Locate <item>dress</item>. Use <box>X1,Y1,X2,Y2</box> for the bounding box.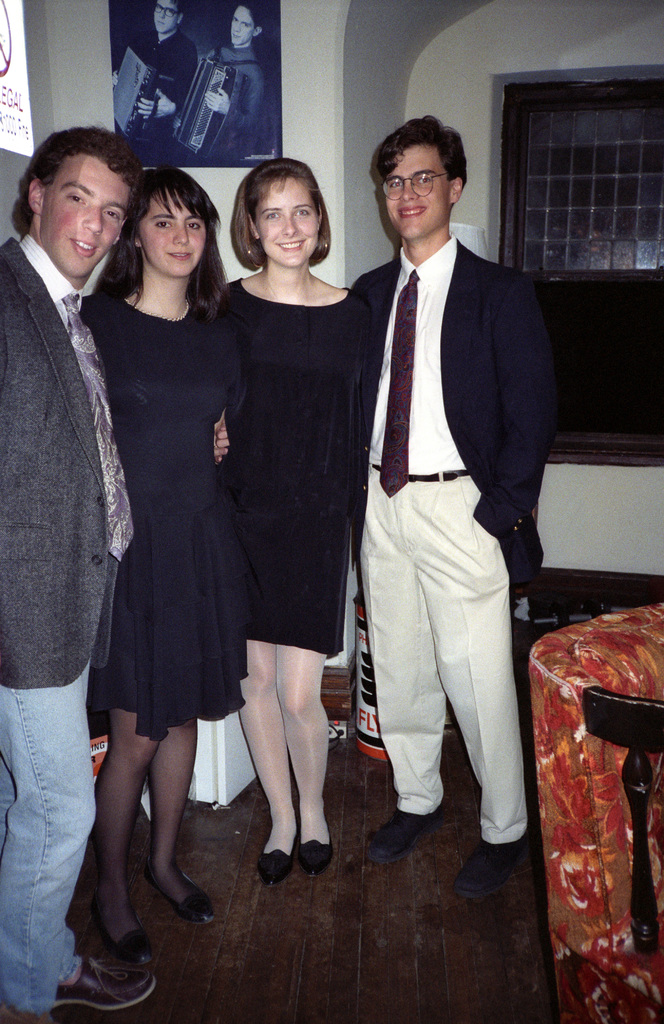
<box>95,291,260,733</box>.
